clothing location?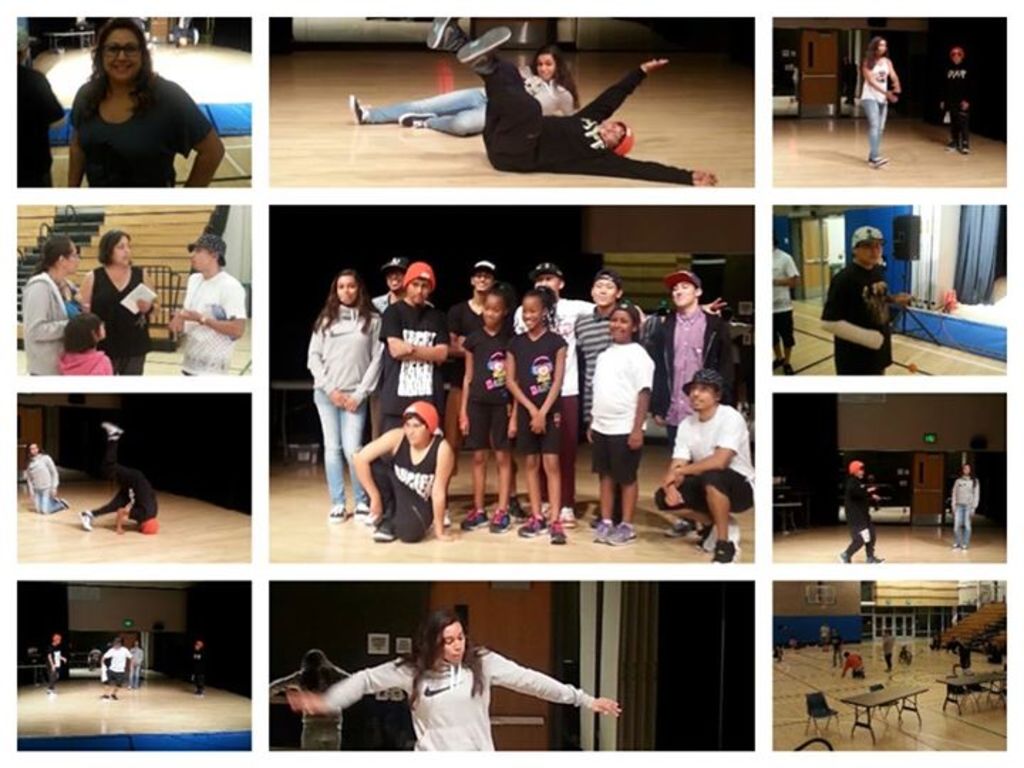
90:260:154:378
